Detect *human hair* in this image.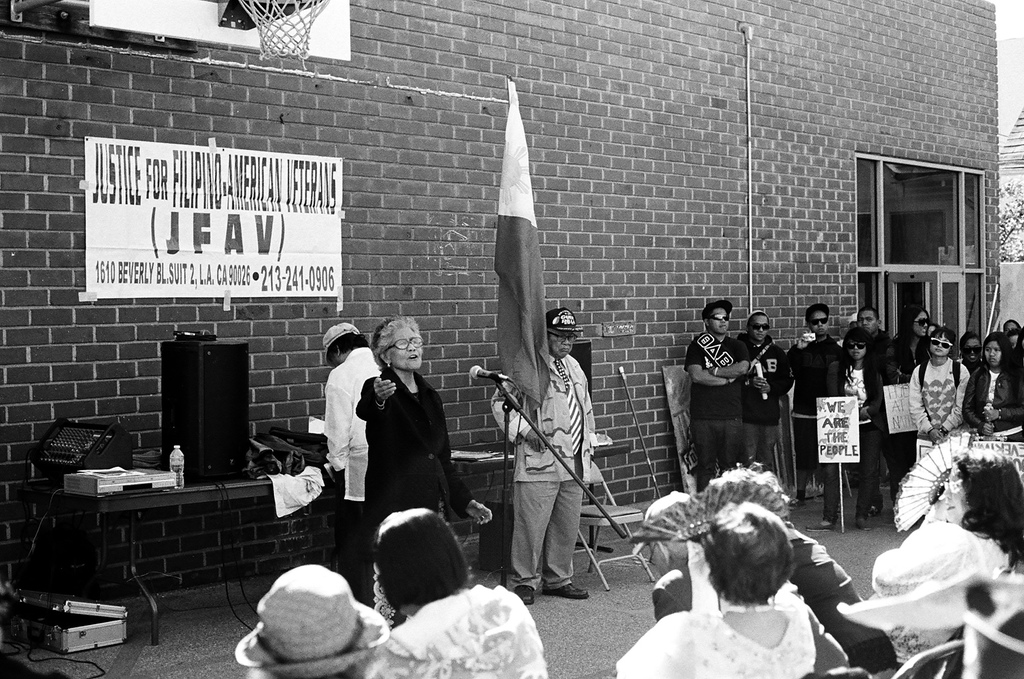
Detection: Rect(367, 522, 466, 619).
